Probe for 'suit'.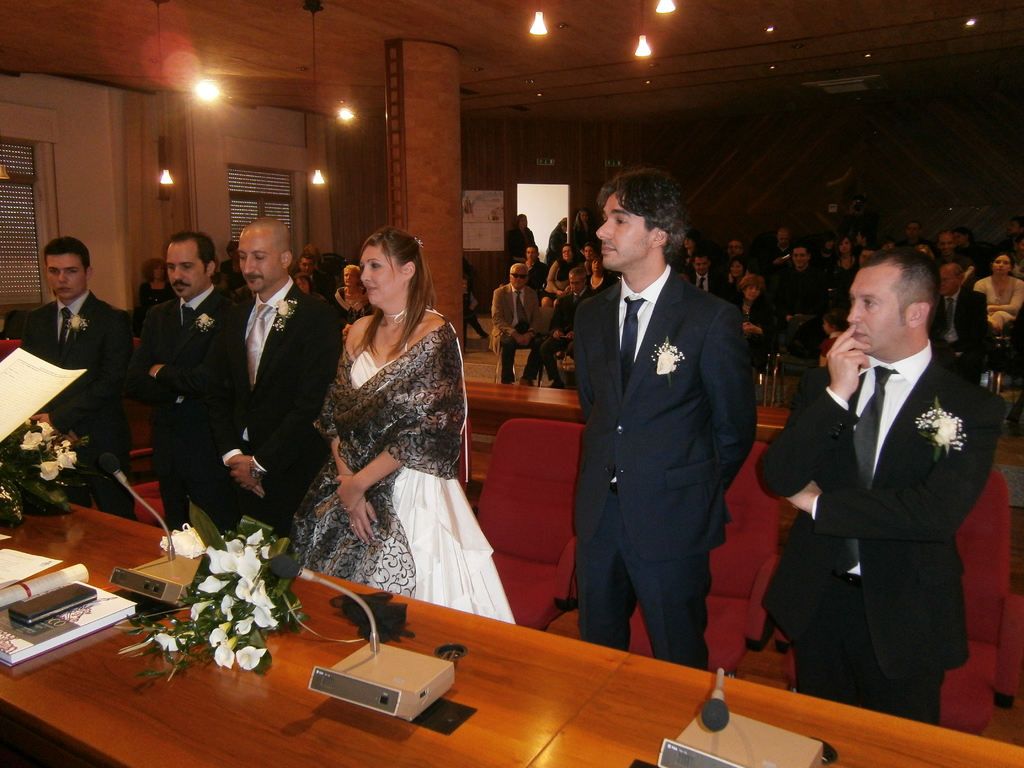
Probe result: <region>210, 274, 344, 566</region>.
